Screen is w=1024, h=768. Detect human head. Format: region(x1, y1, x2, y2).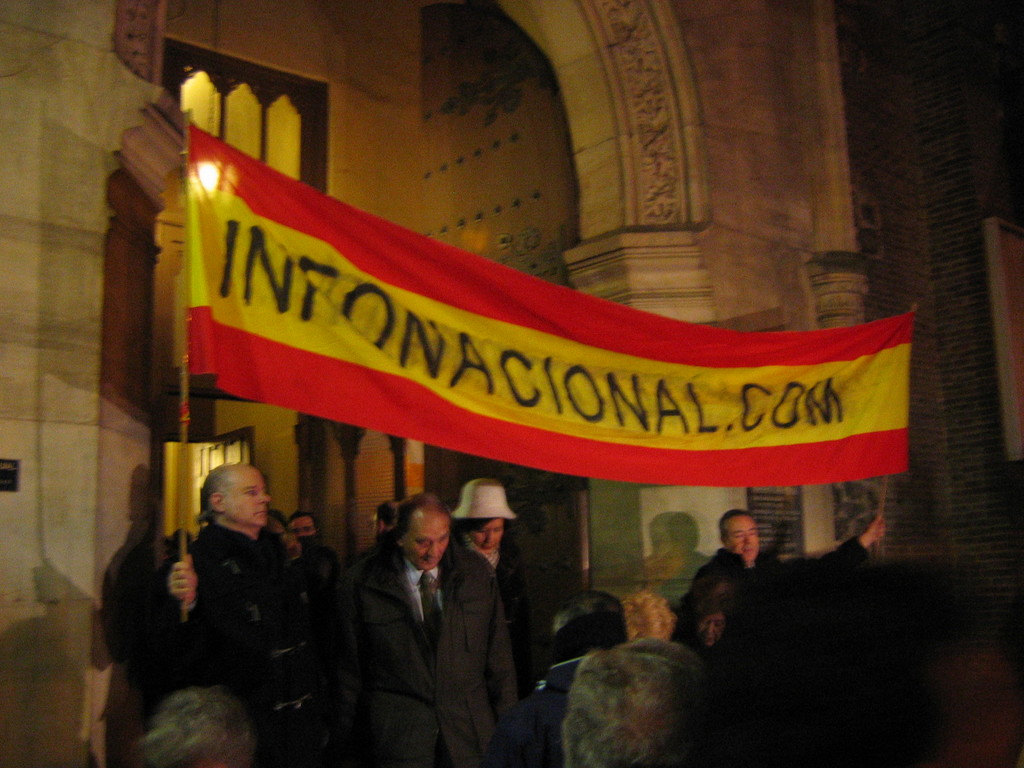
region(367, 495, 403, 538).
